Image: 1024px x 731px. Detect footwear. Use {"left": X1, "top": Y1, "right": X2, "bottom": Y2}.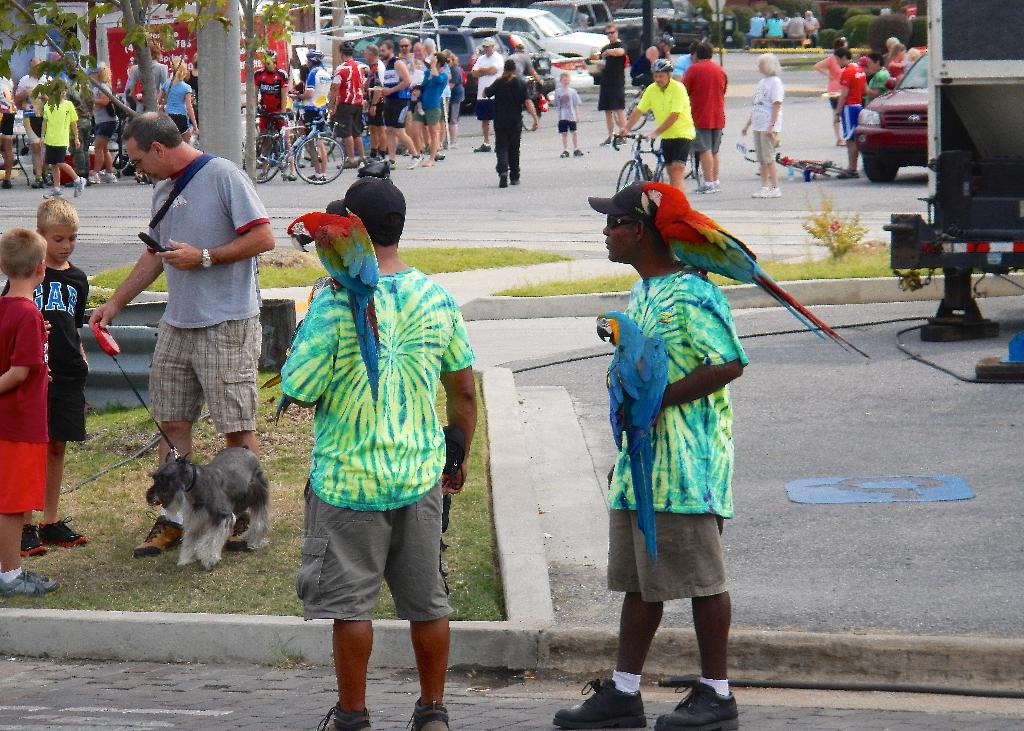
{"left": 436, "top": 150, "right": 444, "bottom": 159}.
